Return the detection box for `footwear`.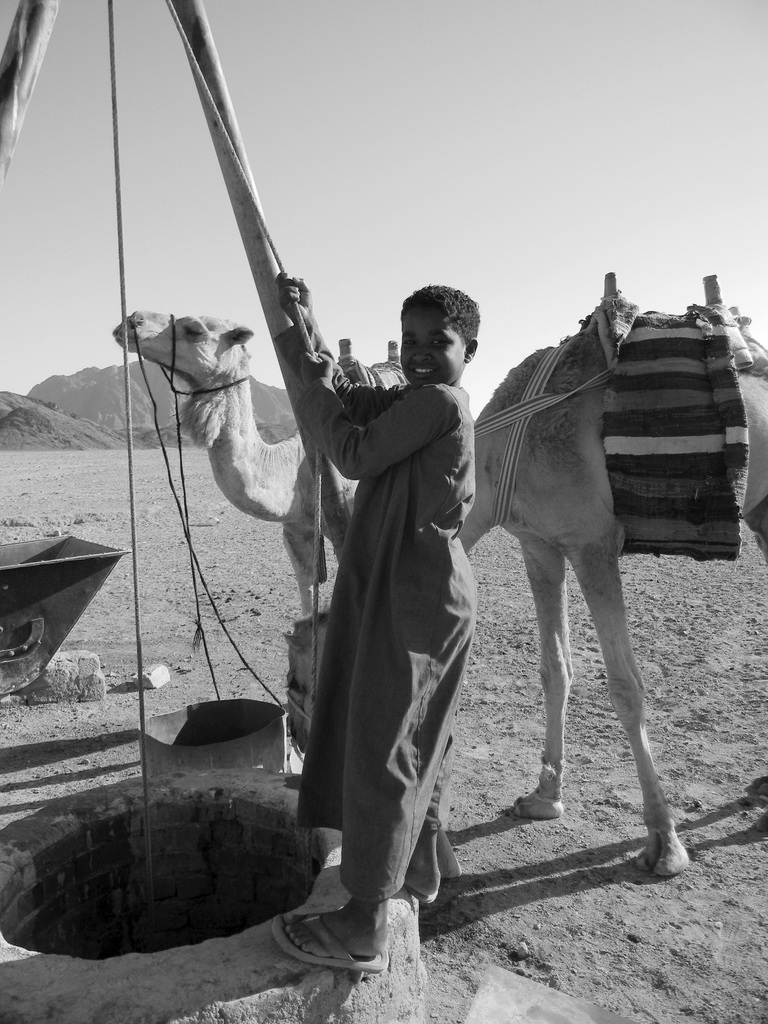
{"left": 277, "top": 900, "right": 391, "bottom": 989}.
